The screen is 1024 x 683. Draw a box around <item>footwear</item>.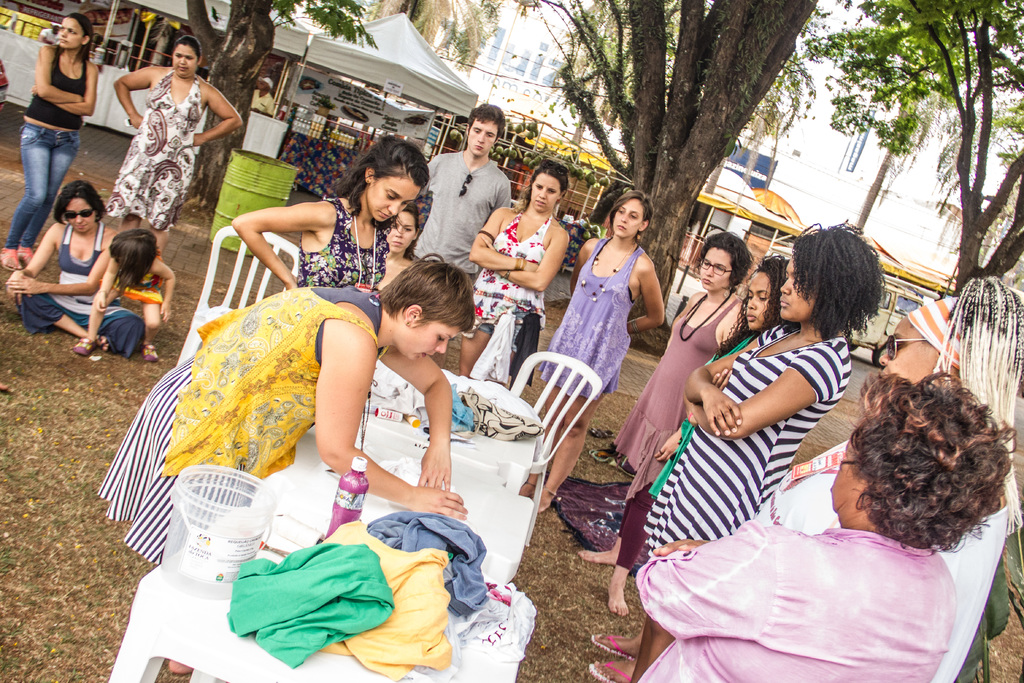
x1=142, y1=342, x2=162, y2=365.
